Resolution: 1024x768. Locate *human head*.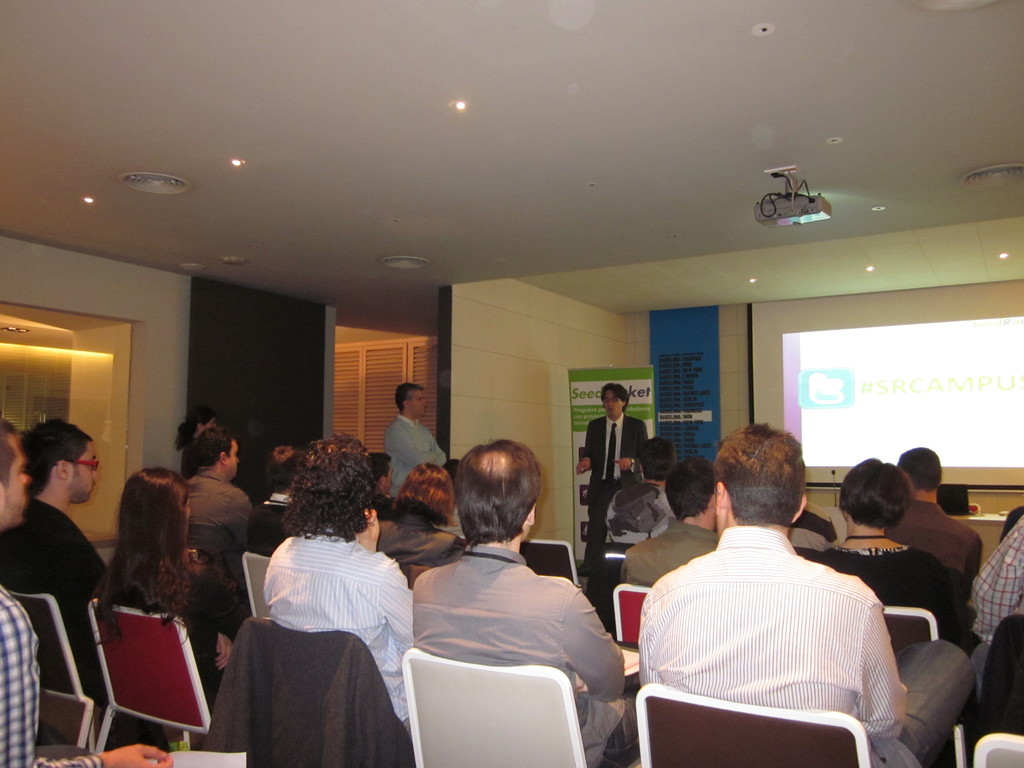
187,407,218,436.
